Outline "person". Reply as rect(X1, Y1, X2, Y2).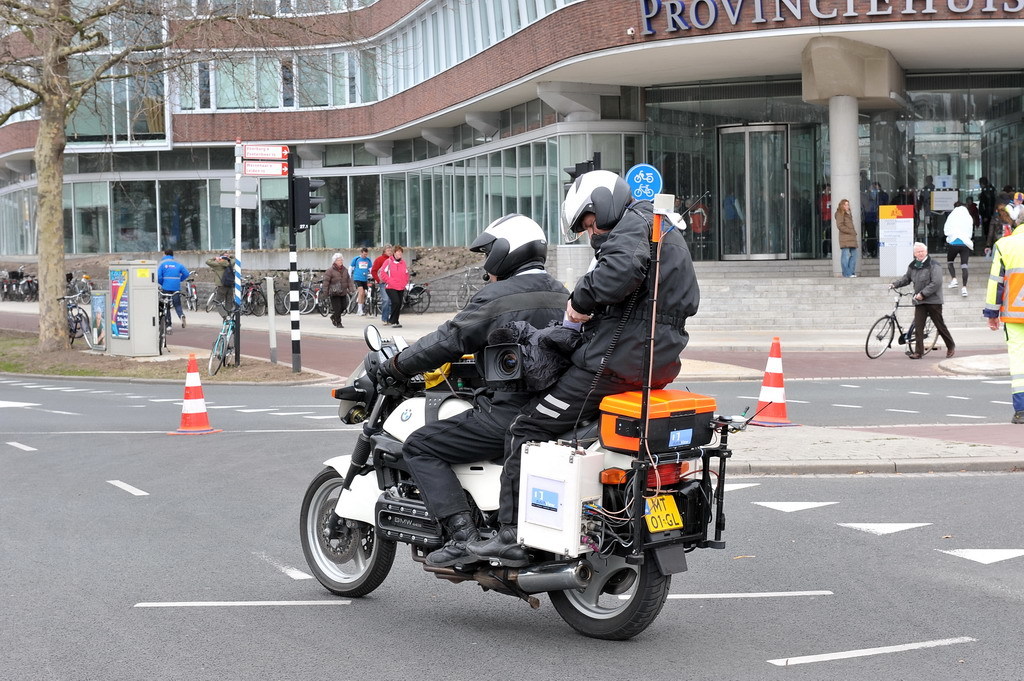
rect(834, 198, 856, 281).
